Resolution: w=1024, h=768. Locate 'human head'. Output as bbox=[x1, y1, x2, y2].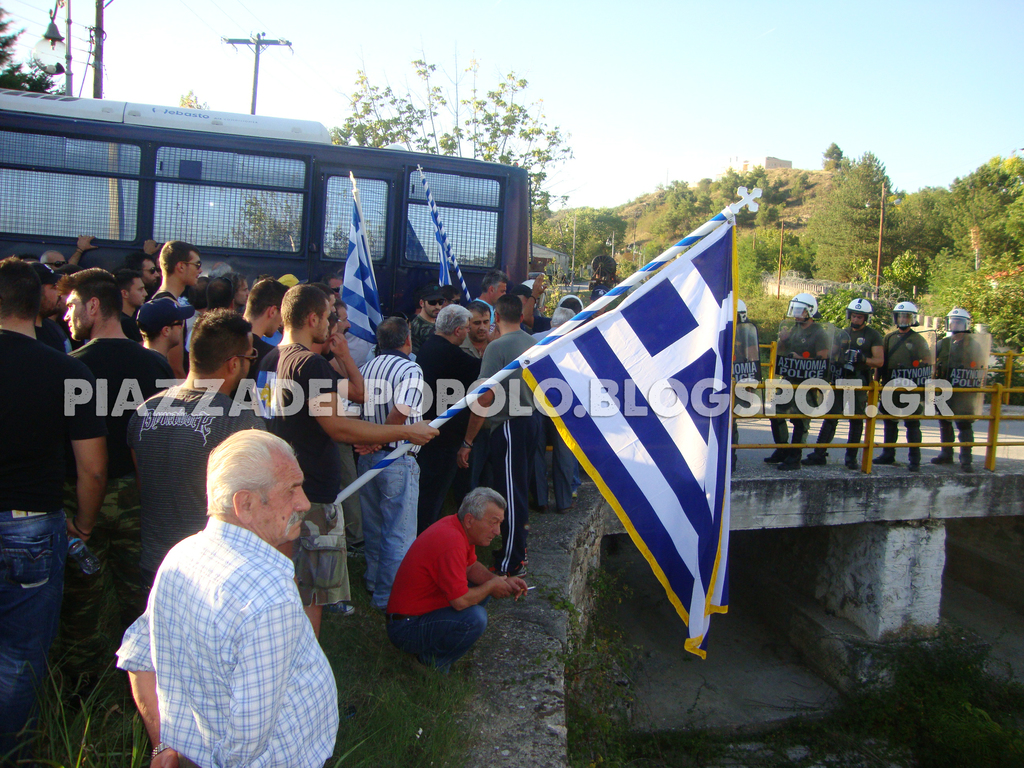
bbox=[430, 301, 472, 346].
